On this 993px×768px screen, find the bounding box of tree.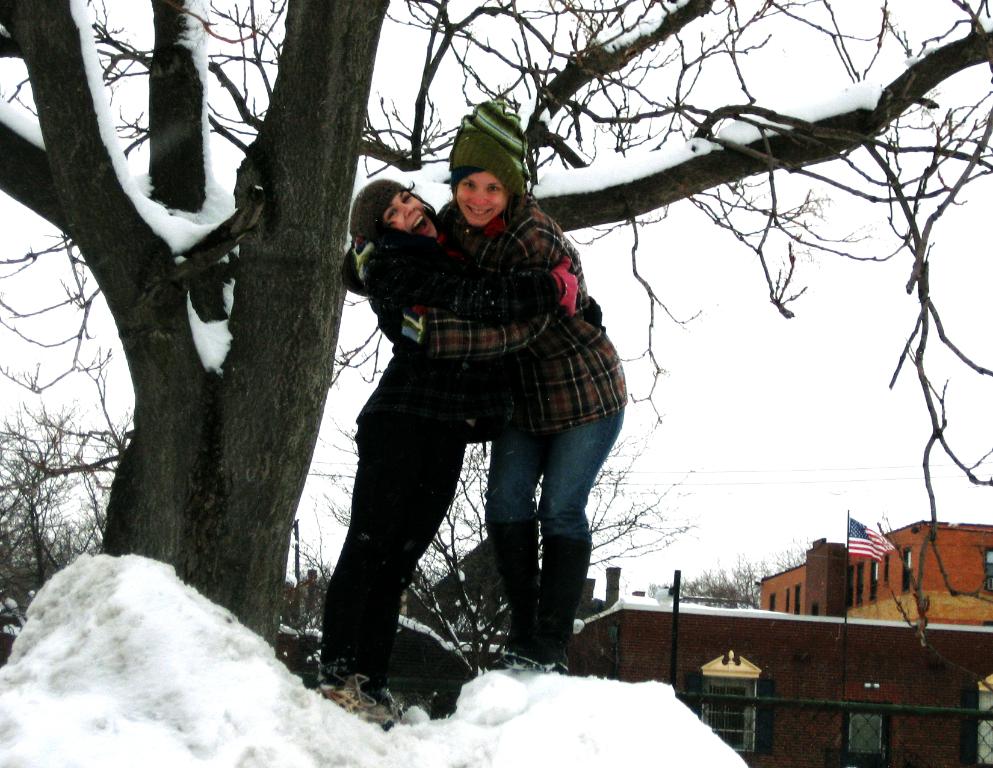
Bounding box: <region>308, 398, 708, 698</region>.
